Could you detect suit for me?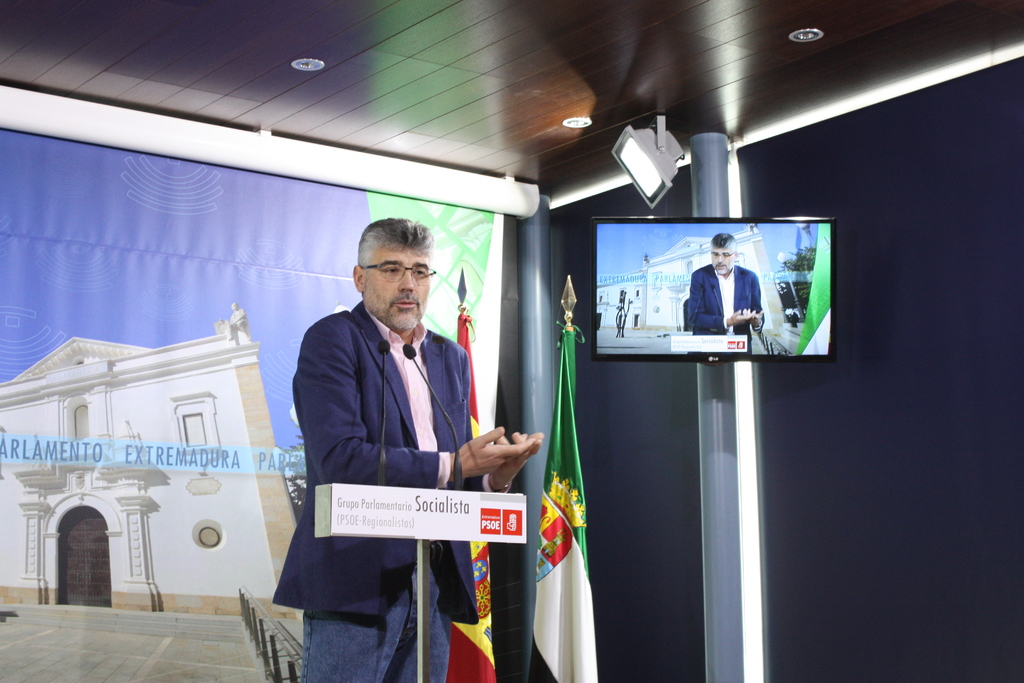
Detection result: {"x1": 269, "y1": 278, "x2": 538, "y2": 633}.
